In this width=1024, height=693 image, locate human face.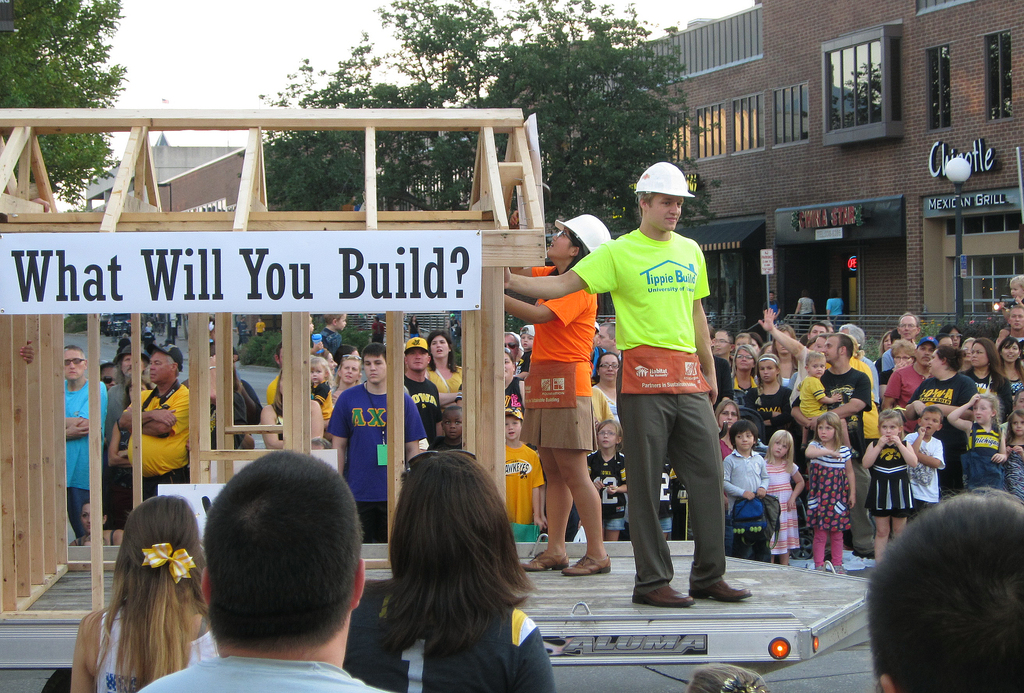
Bounding box: <region>736, 431, 755, 450</region>.
